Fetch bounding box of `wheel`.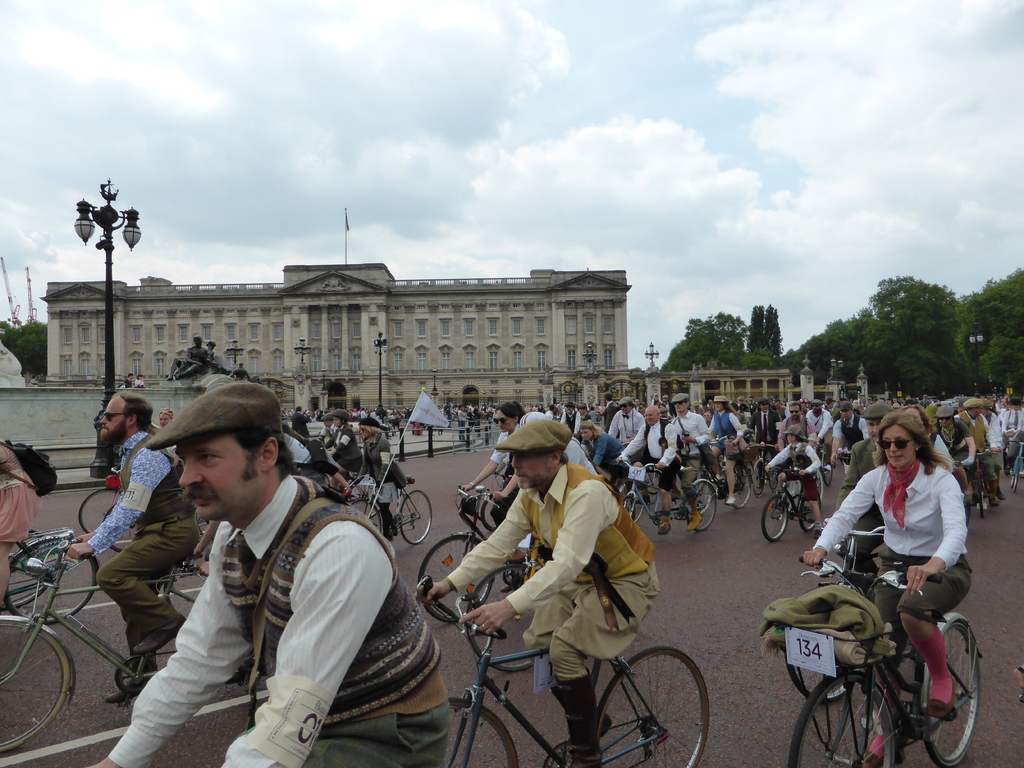
Bbox: <bbox>77, 485, 123, 537</bbox>.
